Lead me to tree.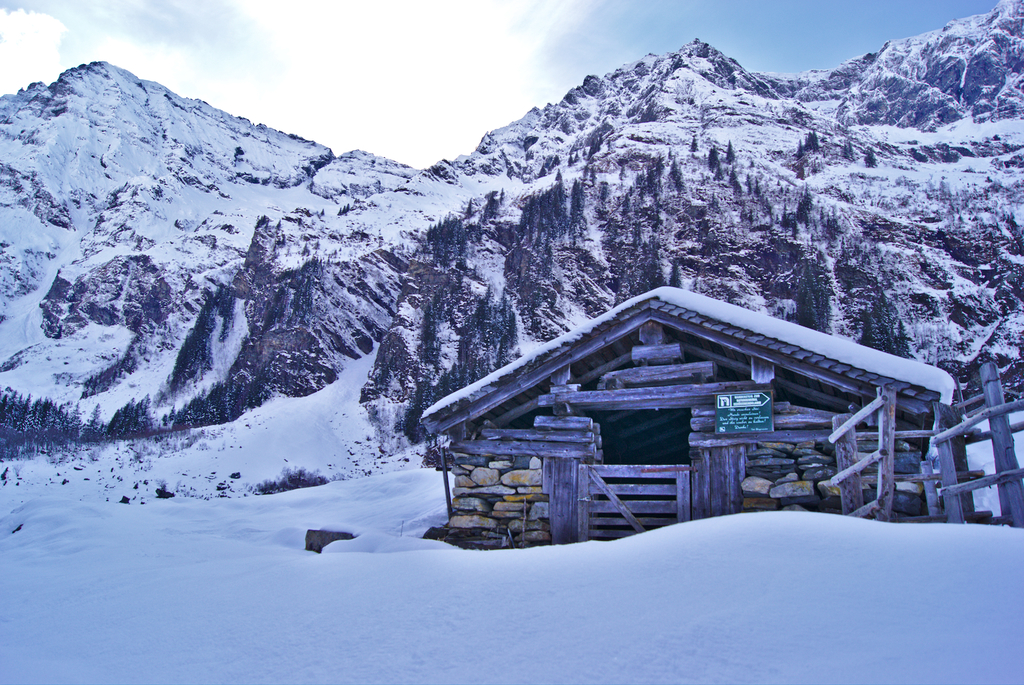
Lead to bbox(410, 201, 509, 255).
